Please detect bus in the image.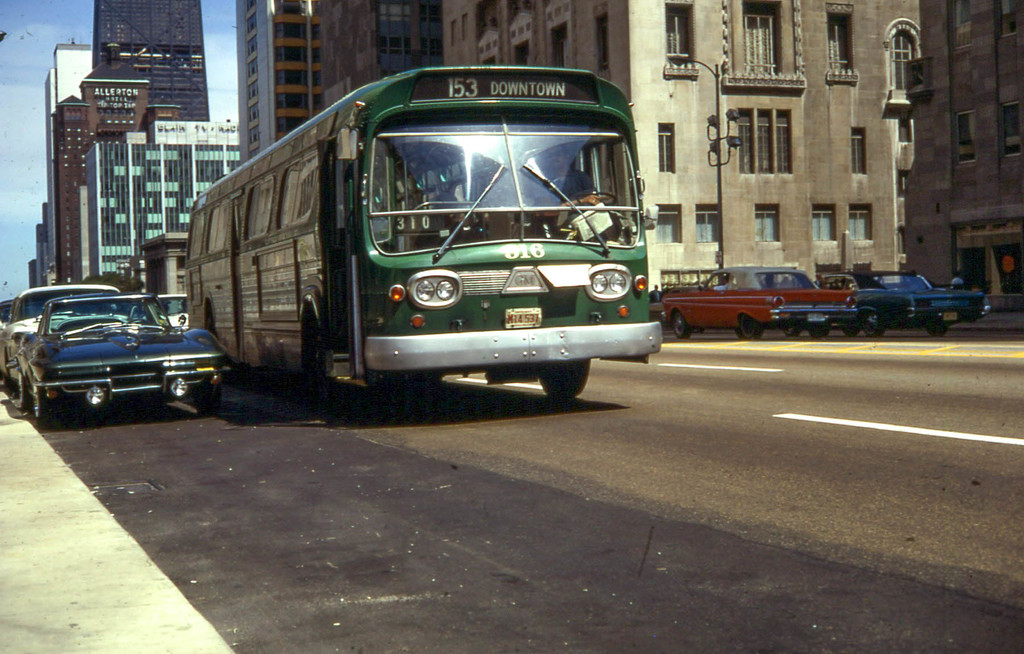
bbox(175, 64, 660, 400).
